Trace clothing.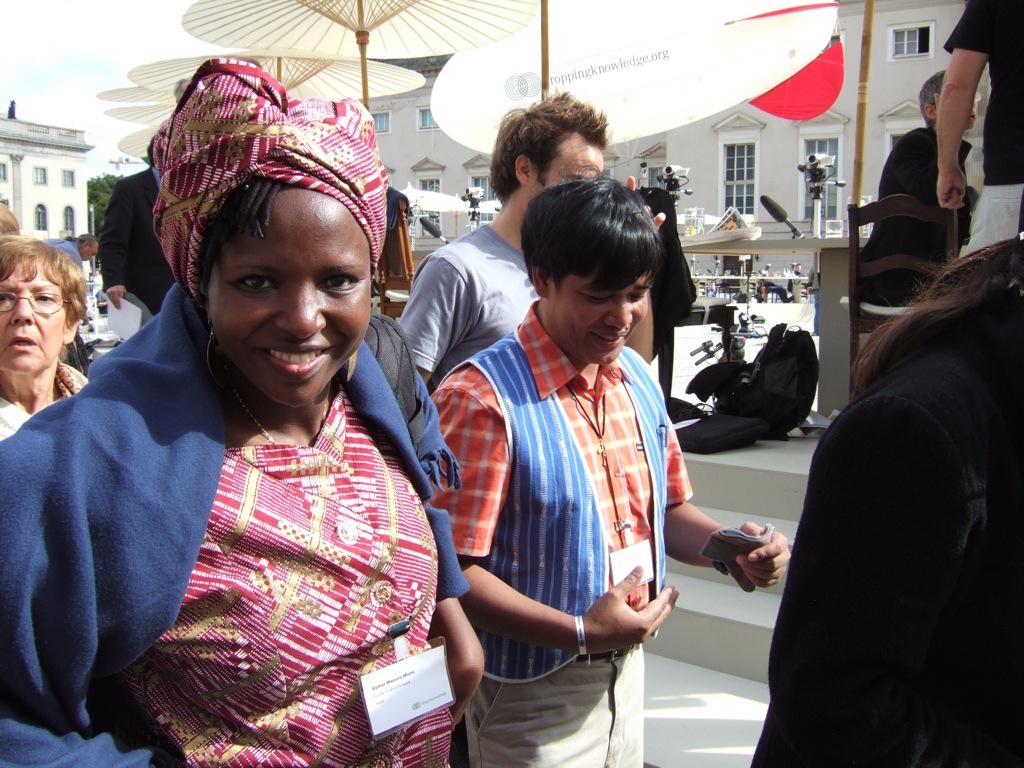
Traced to rect(0, 371, 96, 465).
